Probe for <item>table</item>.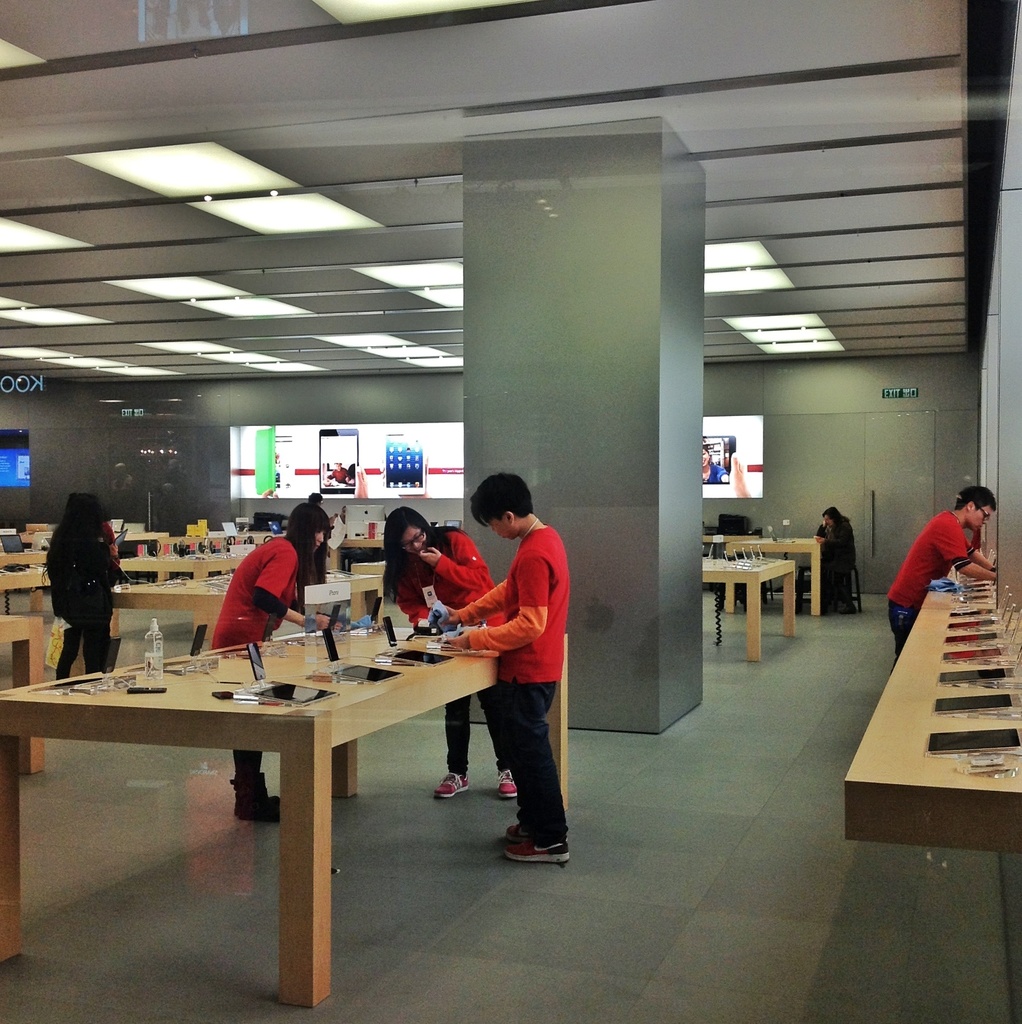
Probe result: (700, 523, 733, 556).
